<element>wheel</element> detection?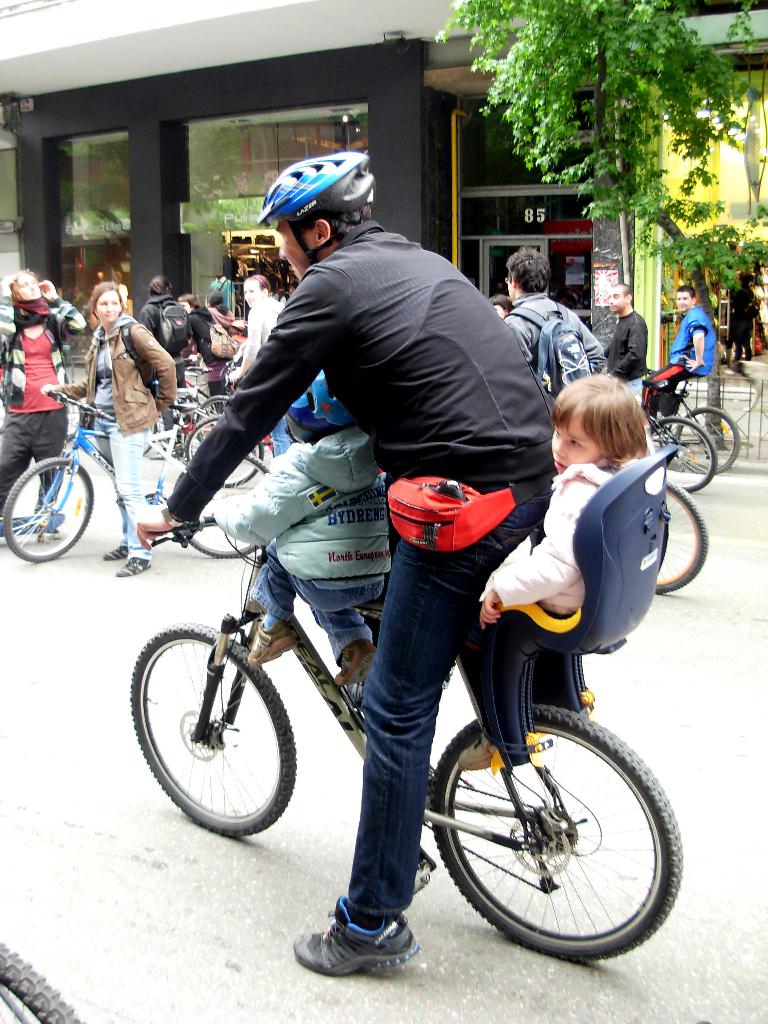
x1=675 y1=407 x2=740 y2=474
